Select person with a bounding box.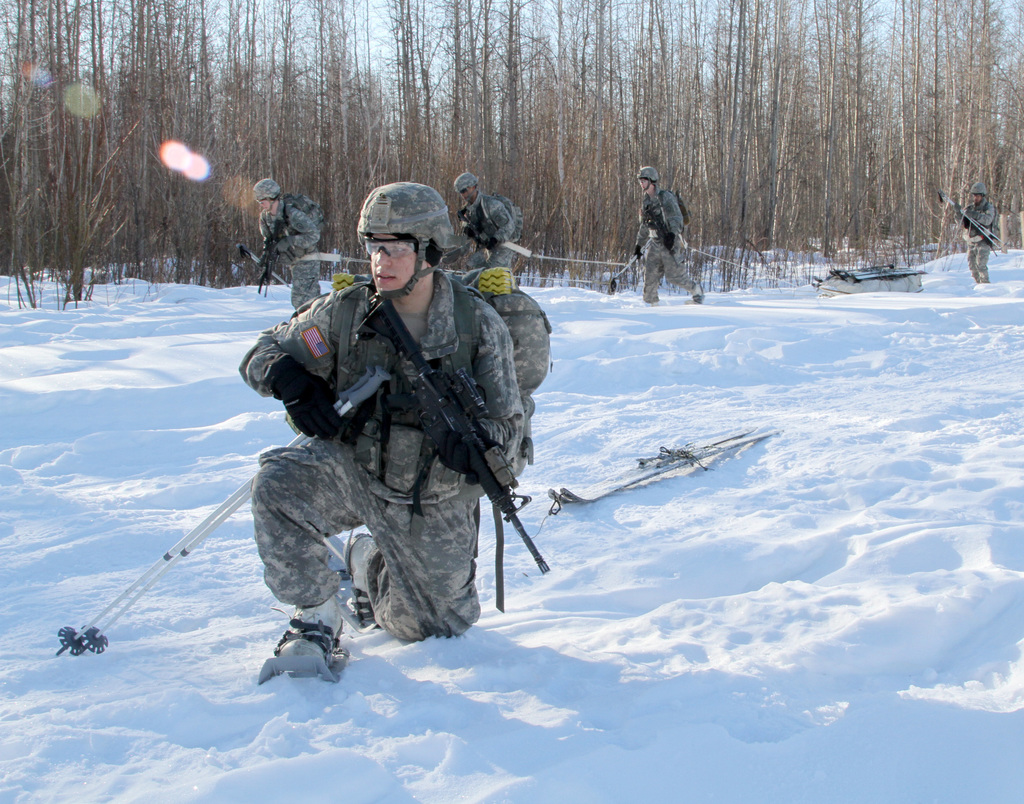
[x1=236, y1=179, x2=525, y2=682].
